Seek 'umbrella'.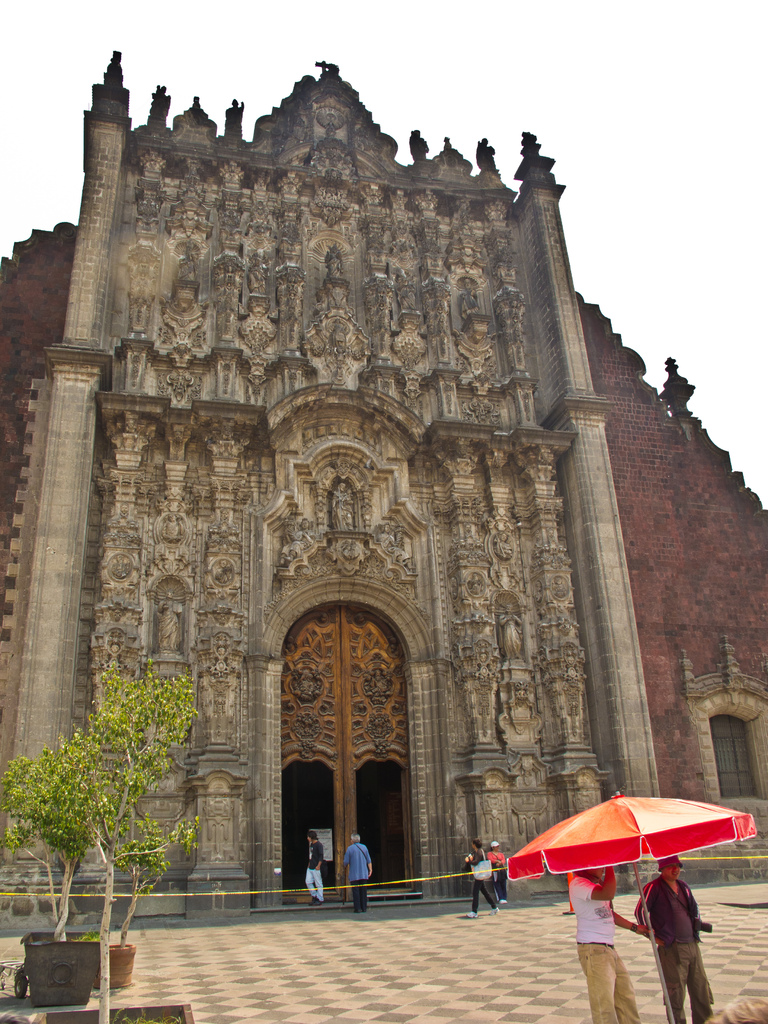
[503, 792, 755, 1023].
